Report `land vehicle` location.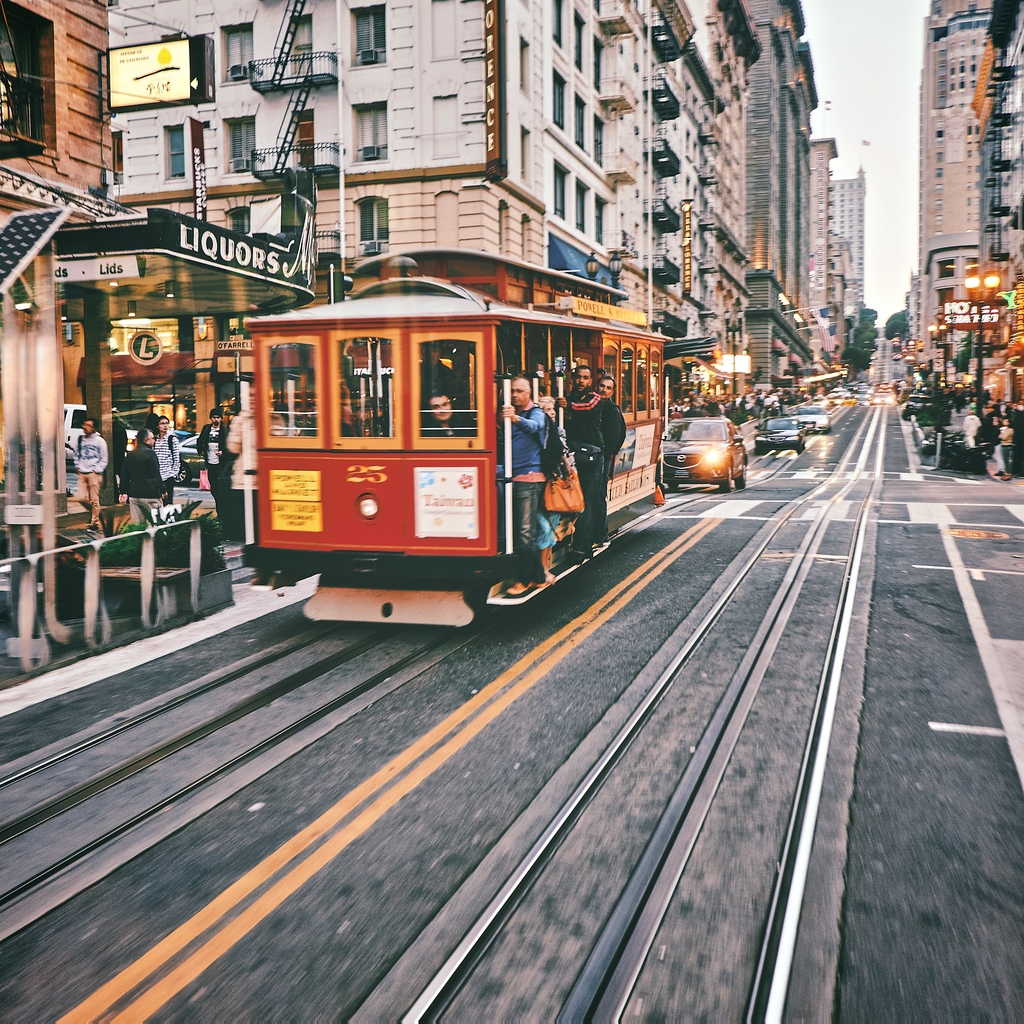
Report: {"left": 790, "top": 402, "right": 832, "bottom": 435}.
